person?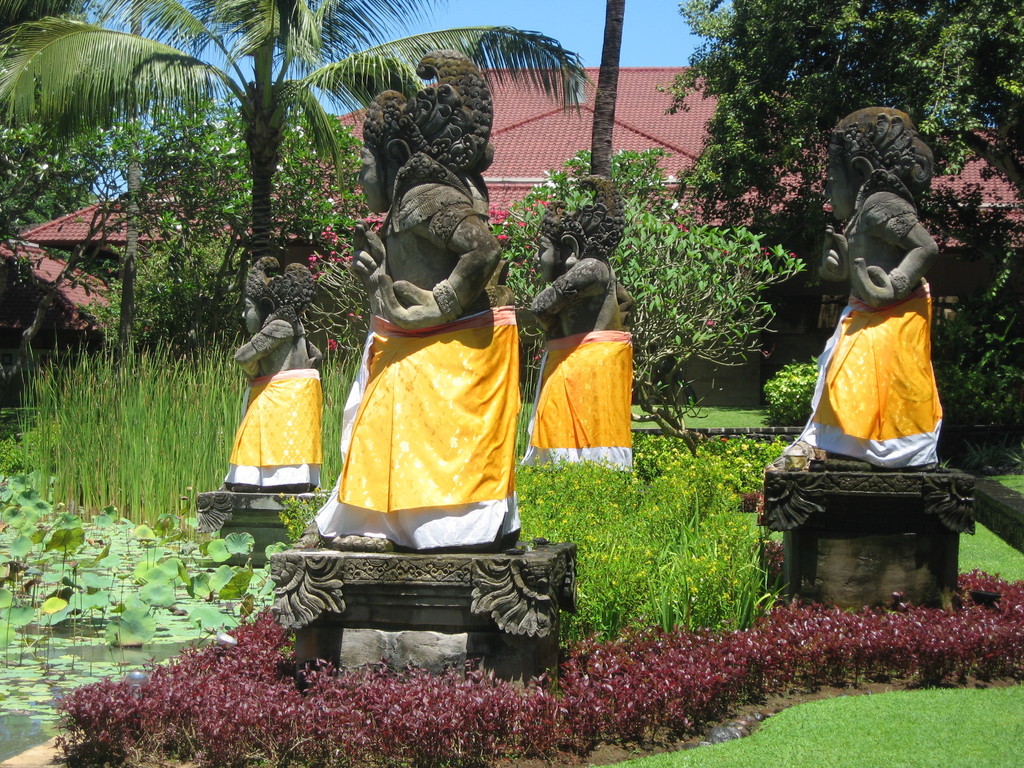
<bbox>303, 49, 520, 548</bbox>
